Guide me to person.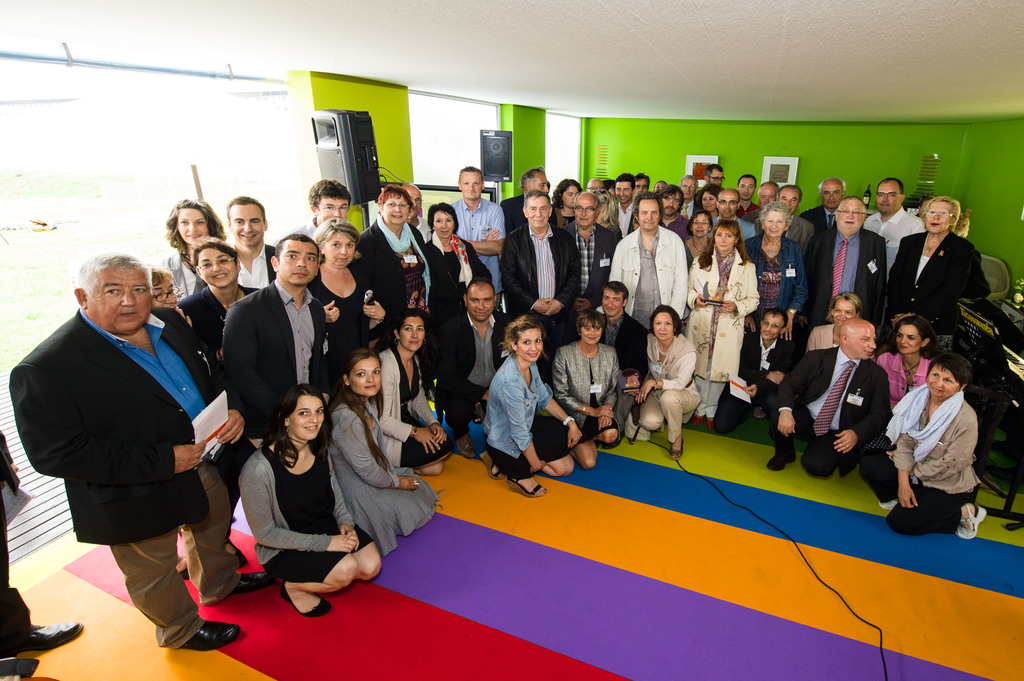
Guidance: box=[0, 429, 85, 680].
